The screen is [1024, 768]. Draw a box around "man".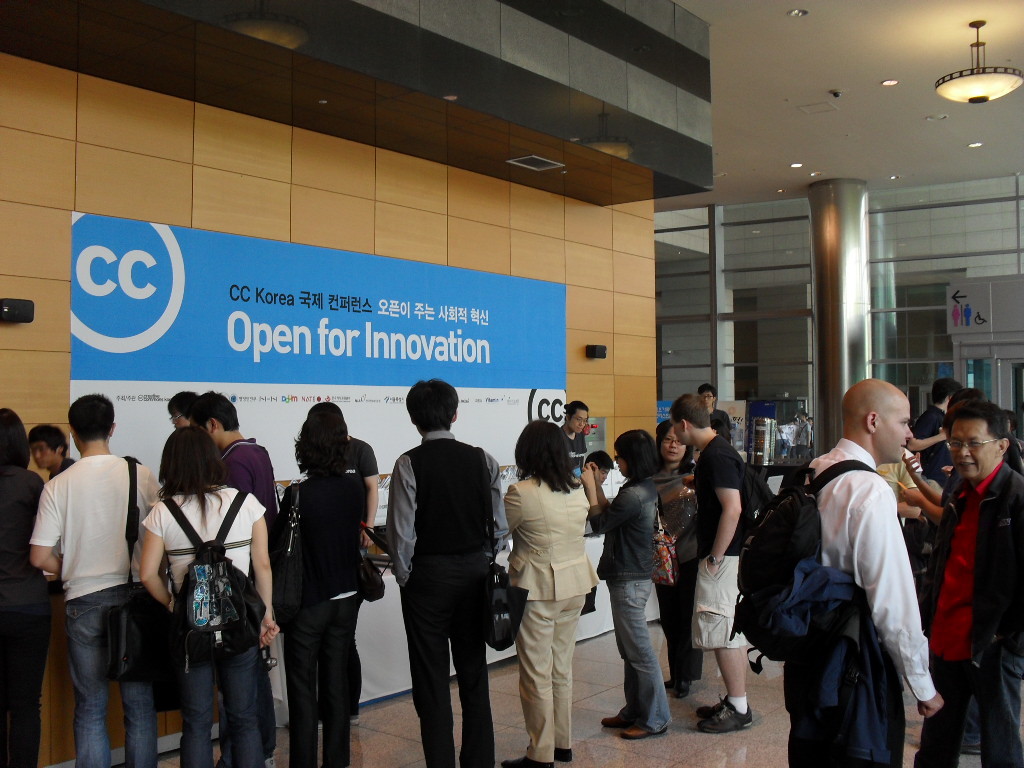
<region>777, 331, 952, 767</region>.
